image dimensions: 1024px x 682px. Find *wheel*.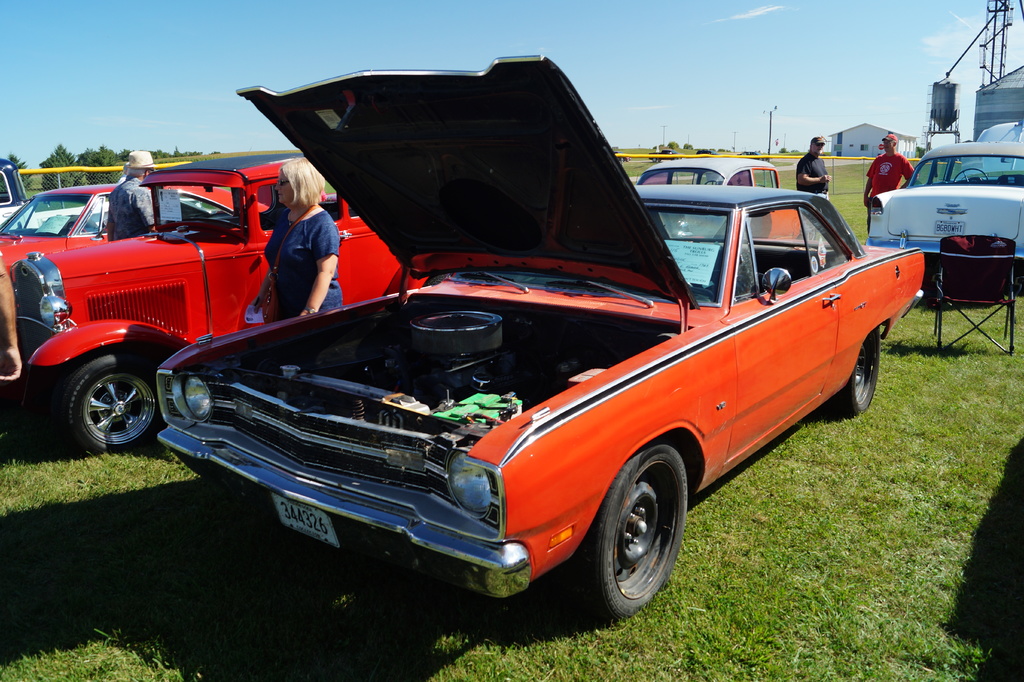
(44,339,164,467).
